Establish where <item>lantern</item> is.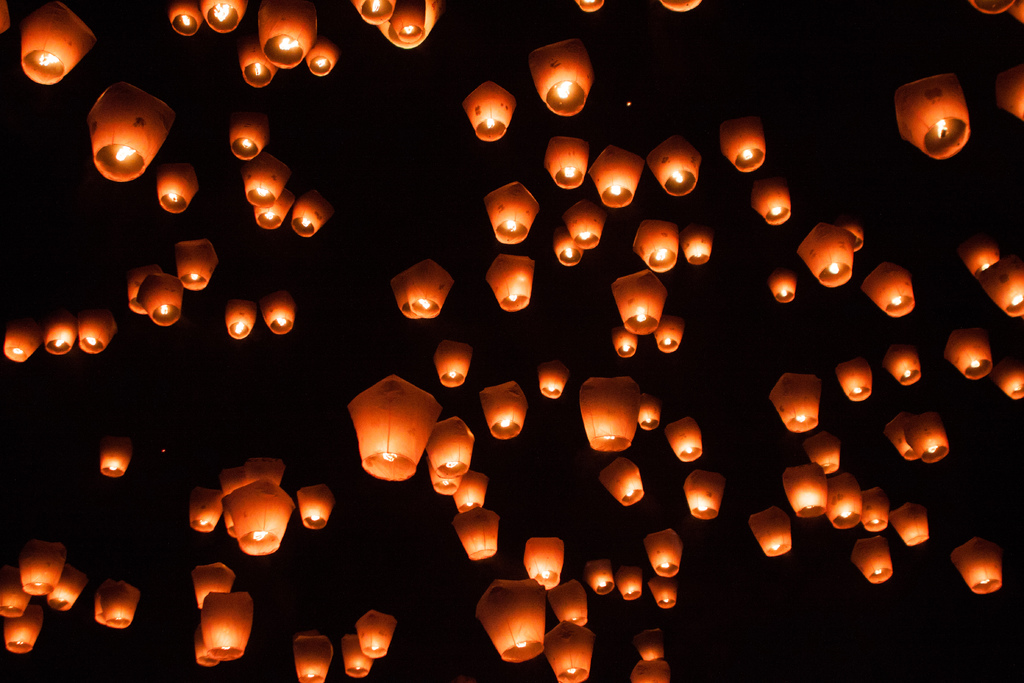
Established at {"left": 436, "top": 340, "right": 469, "bottom": 388}.
